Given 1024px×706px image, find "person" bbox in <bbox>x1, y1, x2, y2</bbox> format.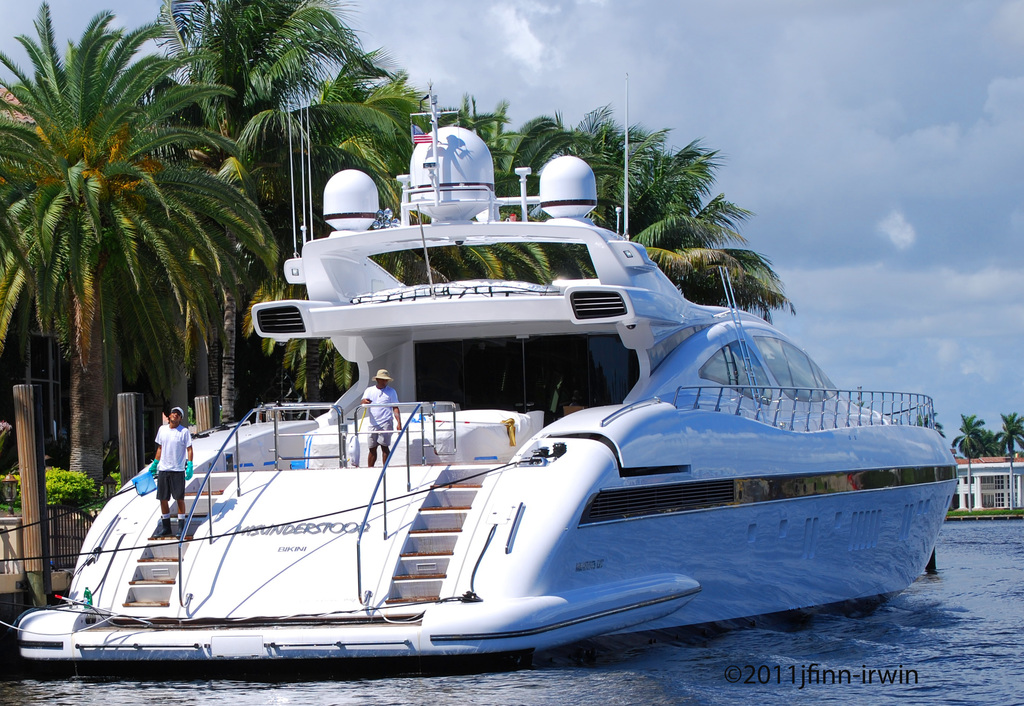
<bbox>361, 368, 405, 468</bbox>.
